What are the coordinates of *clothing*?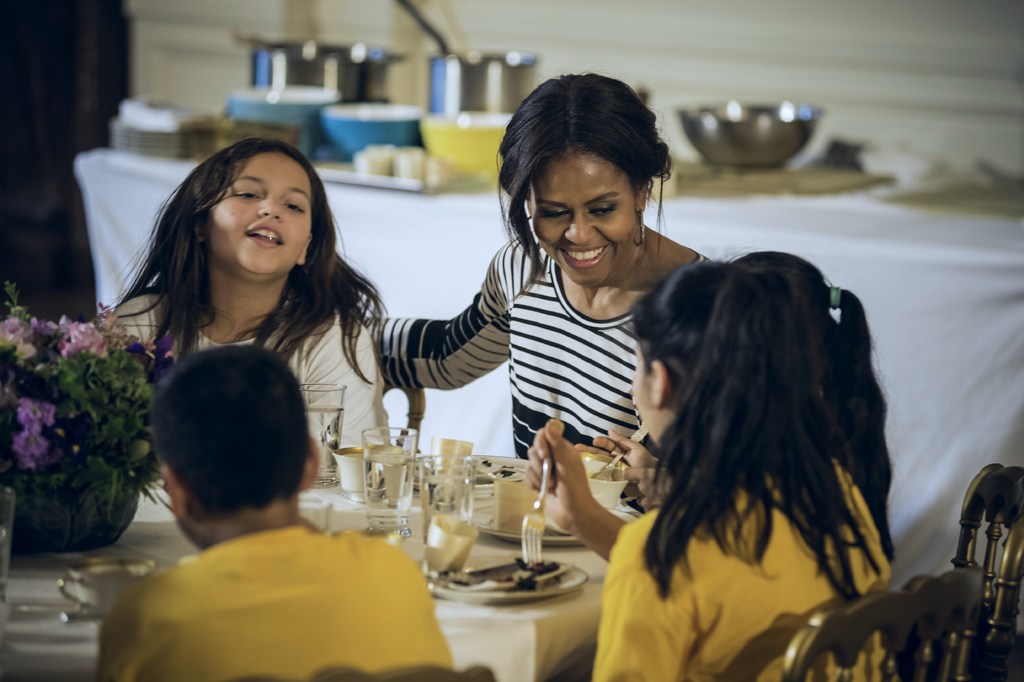
{"x1": 112, "y1": 527, "x2": 449, "y2": 670}.
